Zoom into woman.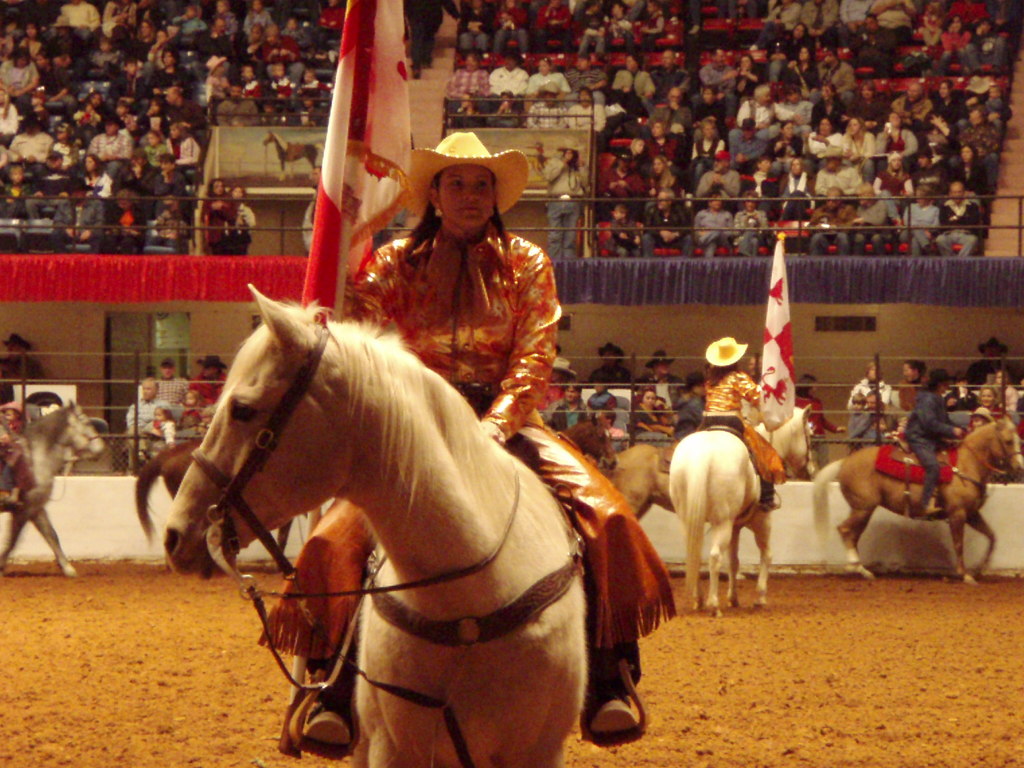
Zoom target: 837:115:878:179.
